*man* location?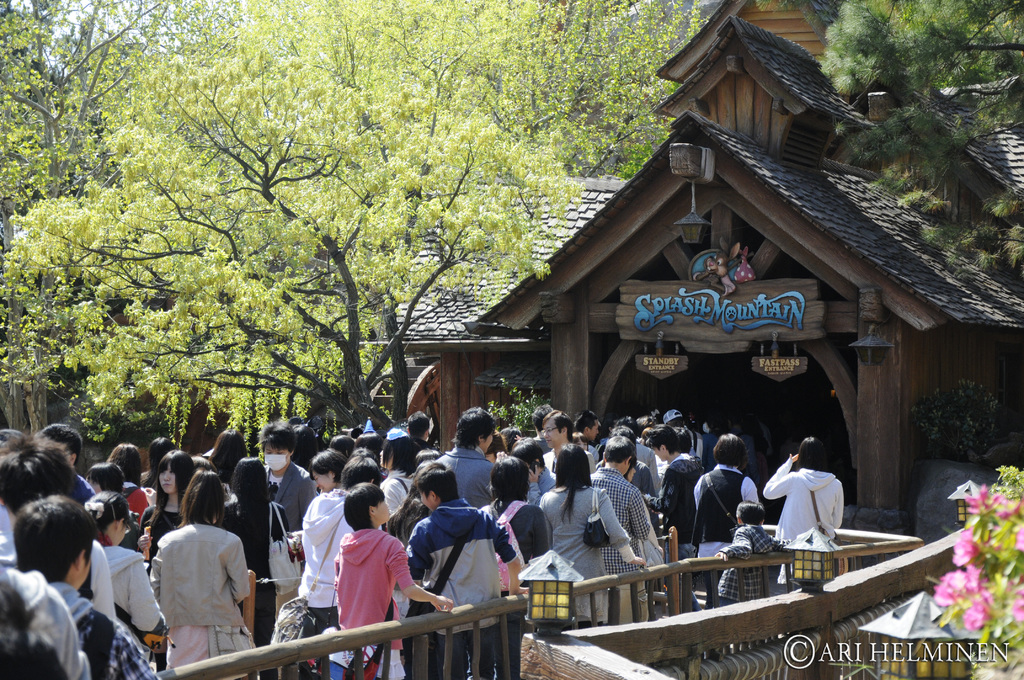
detection(542, 405, 595, 480)
